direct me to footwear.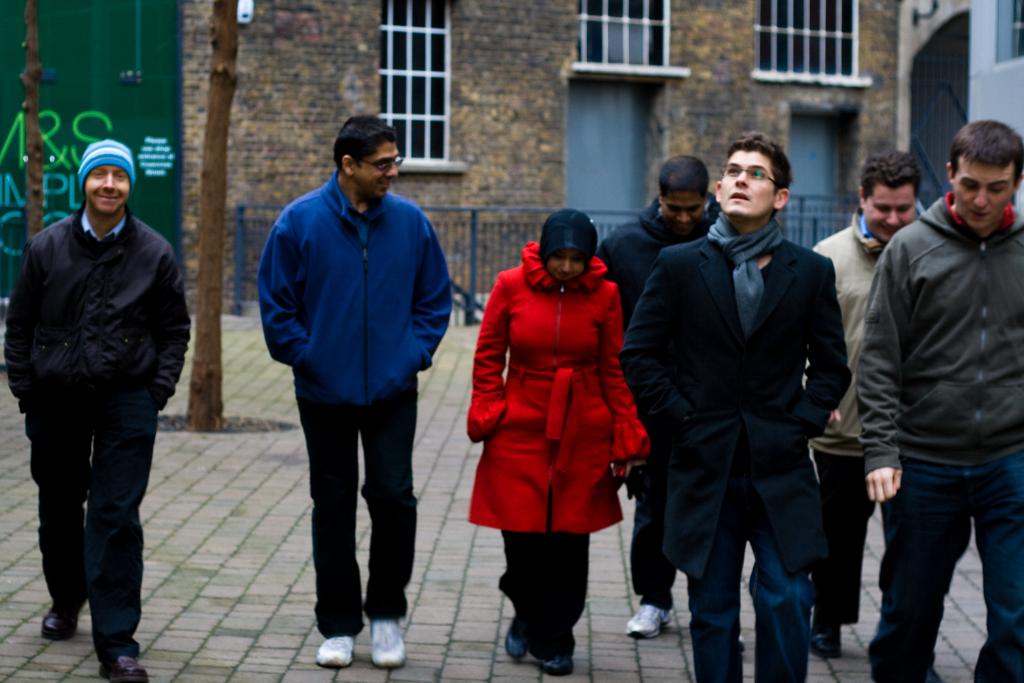
Direction: <bbox>626, 603, 672, 638</bbox>.
